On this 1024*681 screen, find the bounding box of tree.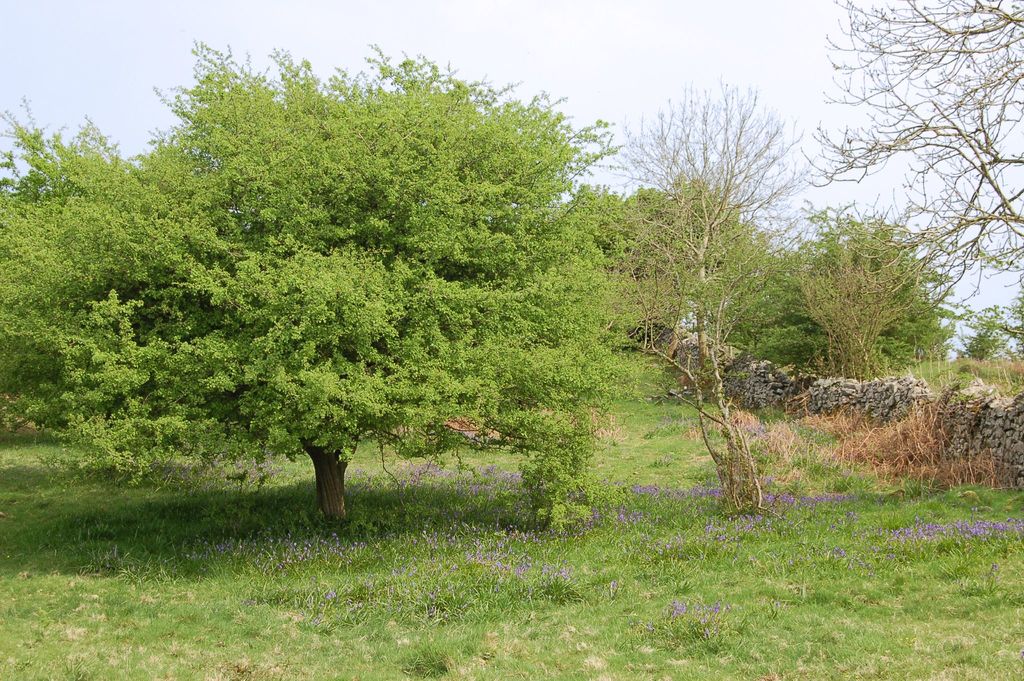
Bounding box: {"x1": 626, "y1": 184, "x2": 755, "y2": 363}.
